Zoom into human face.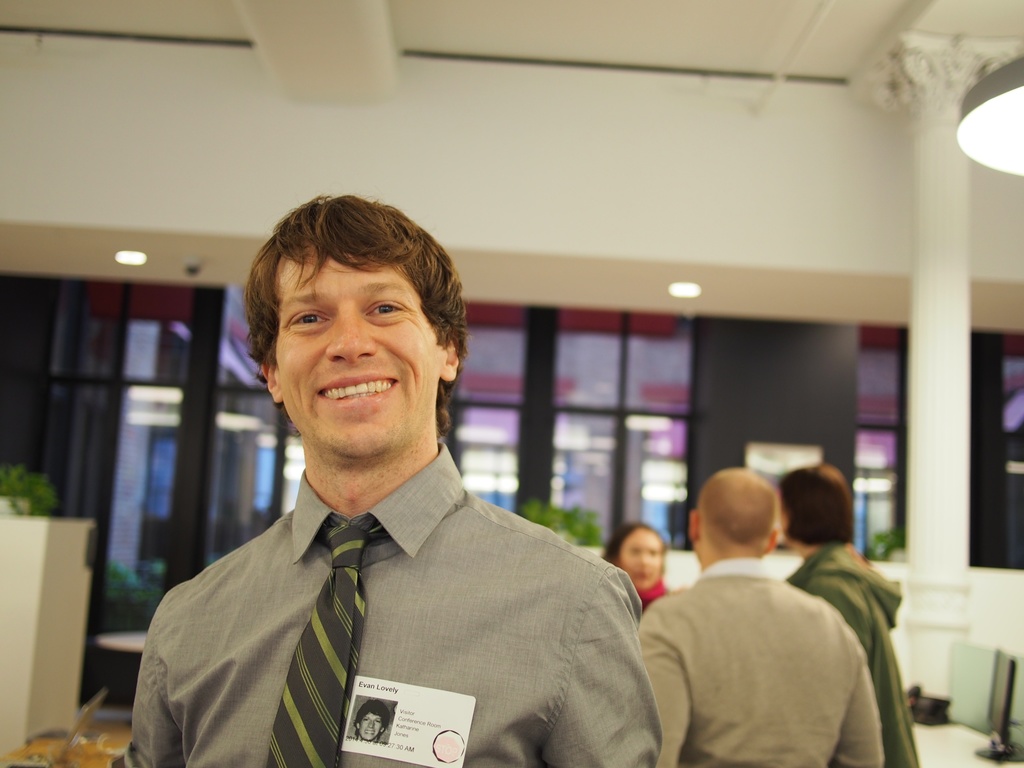
Zoom target: bbox=(357, 709, 384, 739).
